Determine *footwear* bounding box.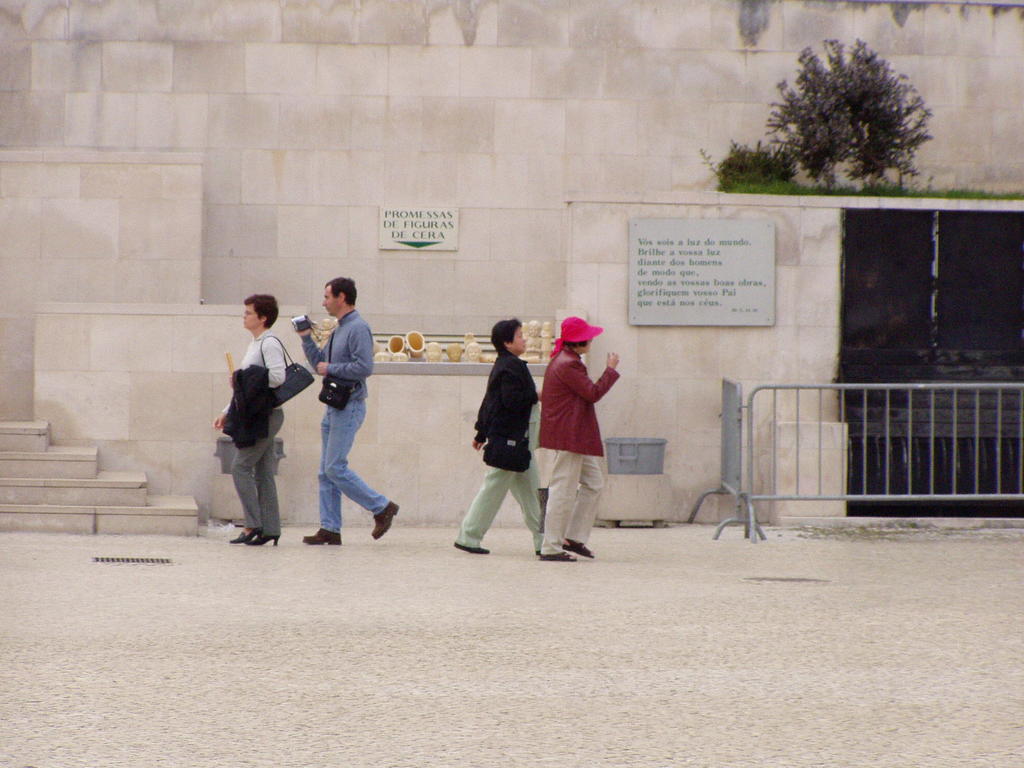
Determined: [230, 528, 260, 541].
